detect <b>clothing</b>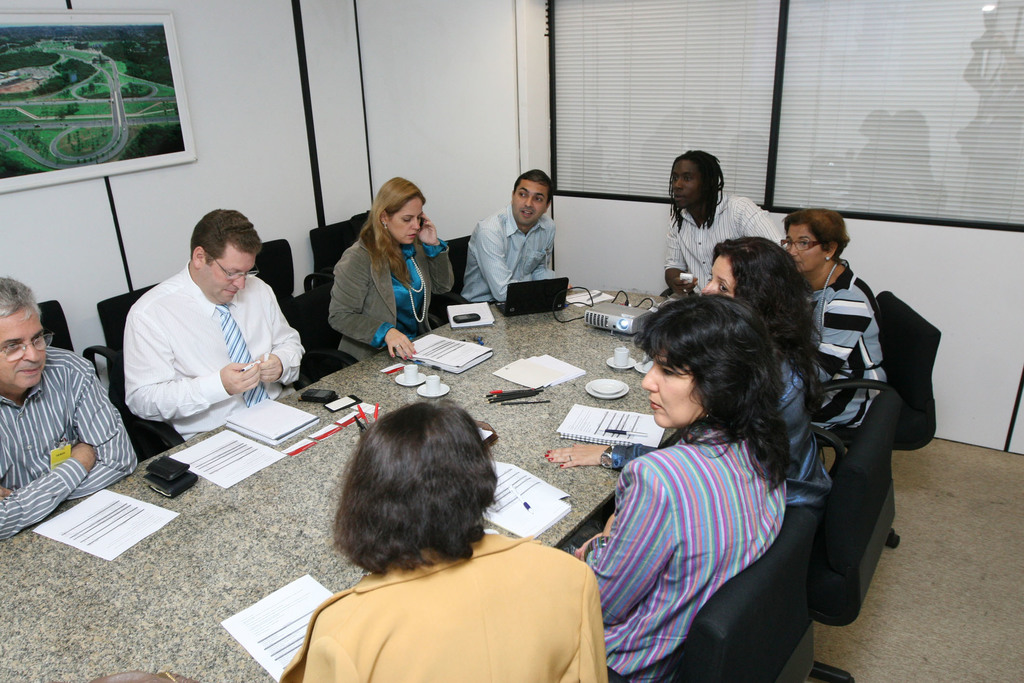
(580, 424, 792, 680)
